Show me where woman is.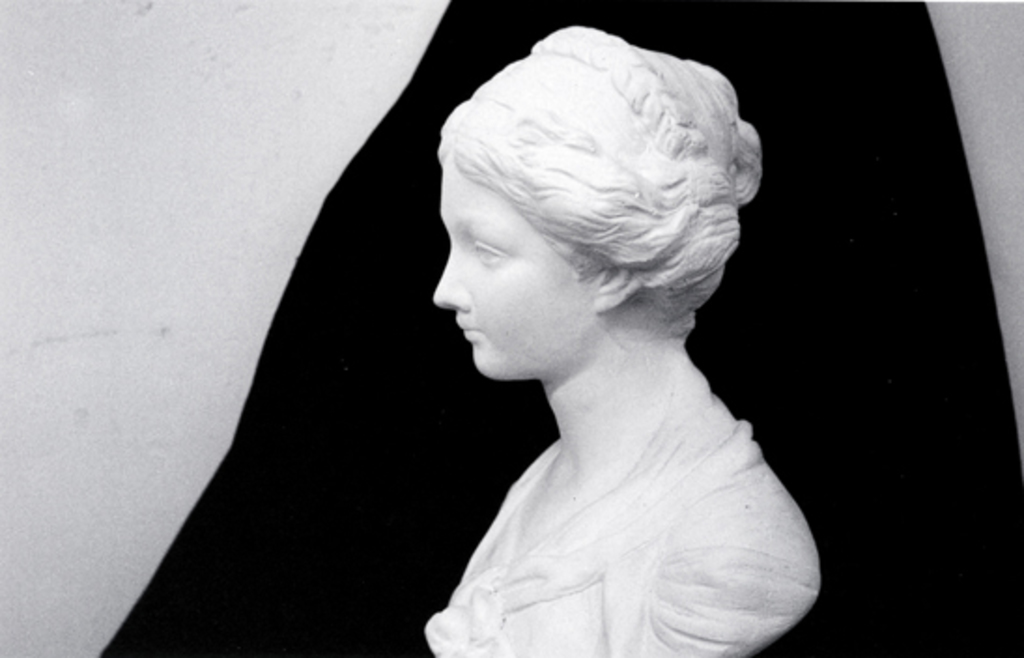
woman is at {"left": 340, "top": 0, "right": 826, "bottom": 647}.
